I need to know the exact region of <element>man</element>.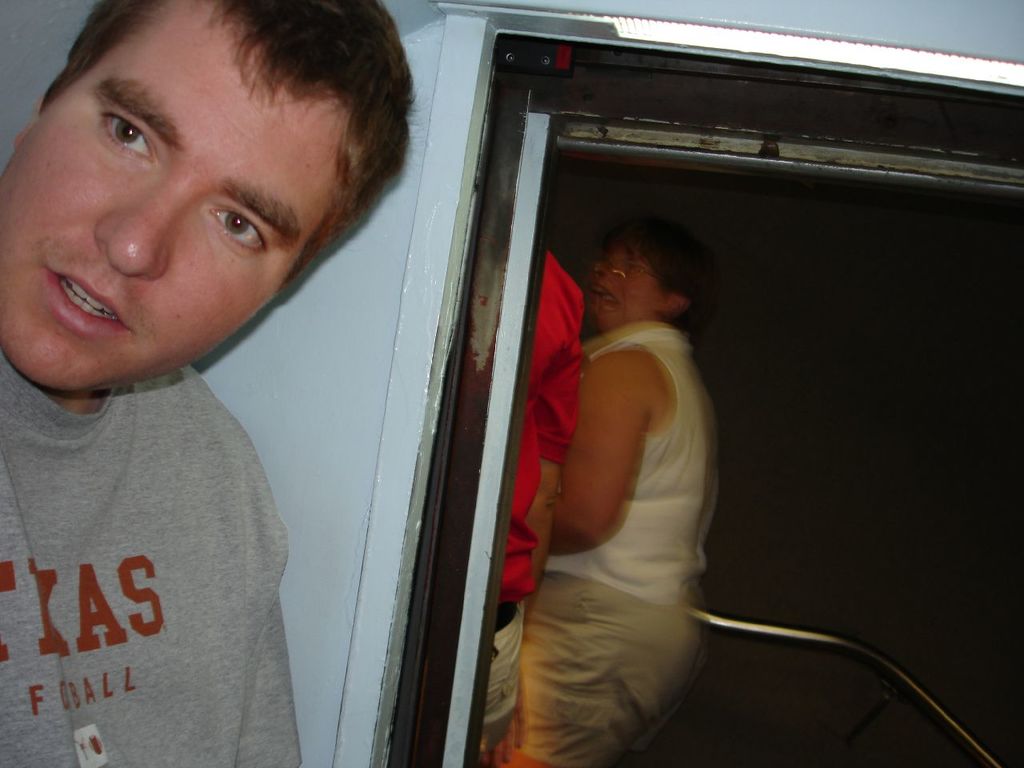
Region: box=[9, 0, 463, 762].
